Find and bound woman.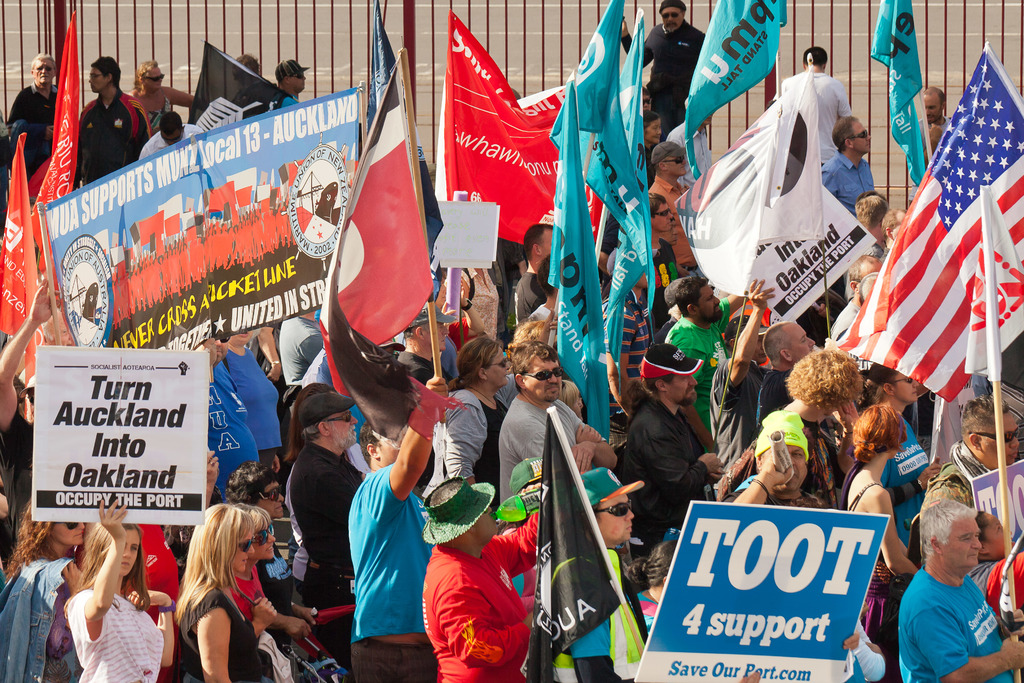
Bound: crop(419, 334, 520, 503).
